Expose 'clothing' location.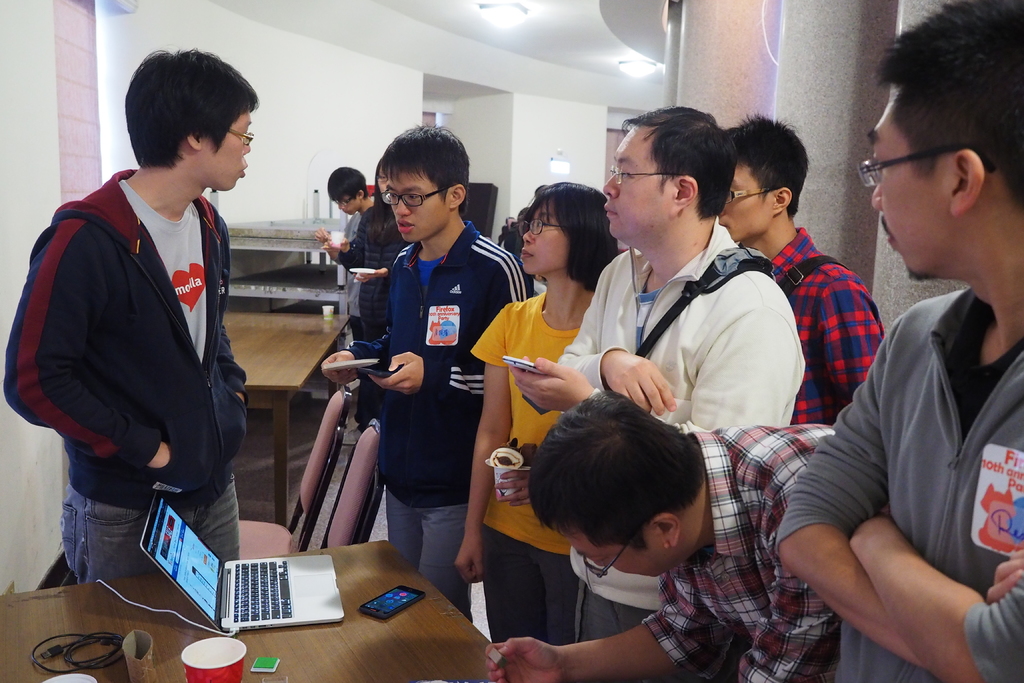
Exposed at box=[764, 226, 884, 436].
